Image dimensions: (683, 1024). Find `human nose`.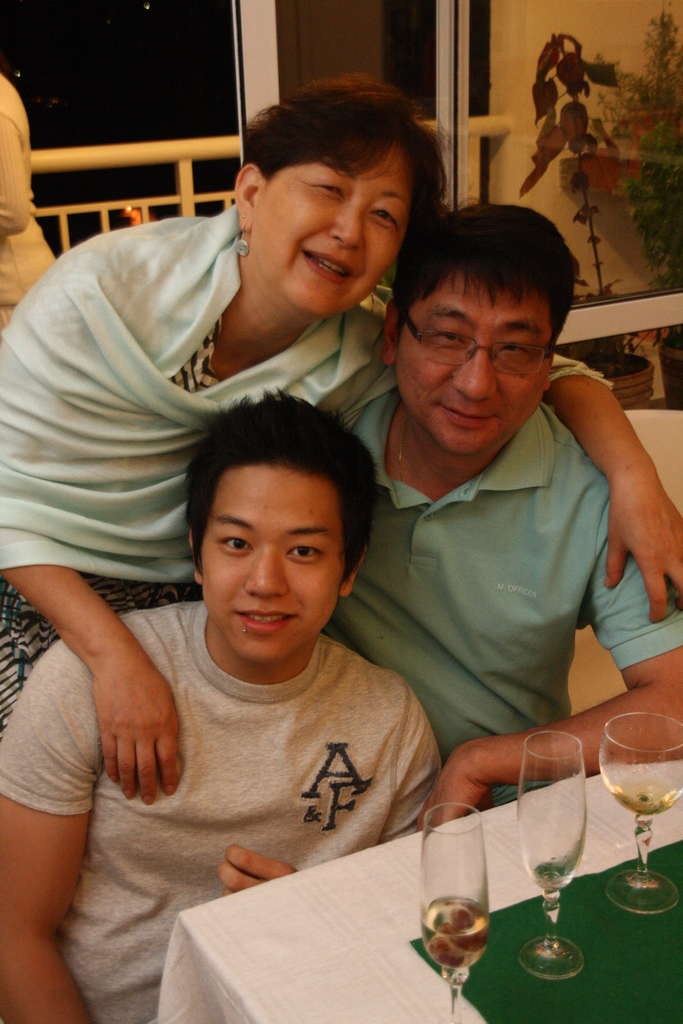
(451,342,498,403).
